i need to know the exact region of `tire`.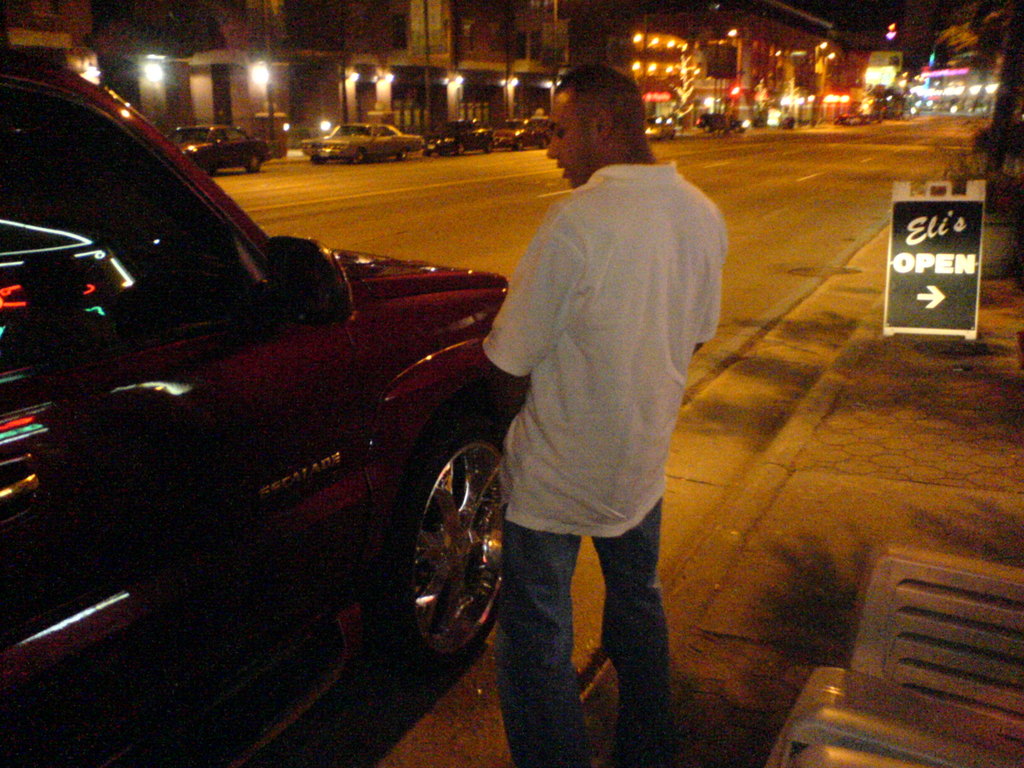
Region: crop(353, 153, 365, 163).
